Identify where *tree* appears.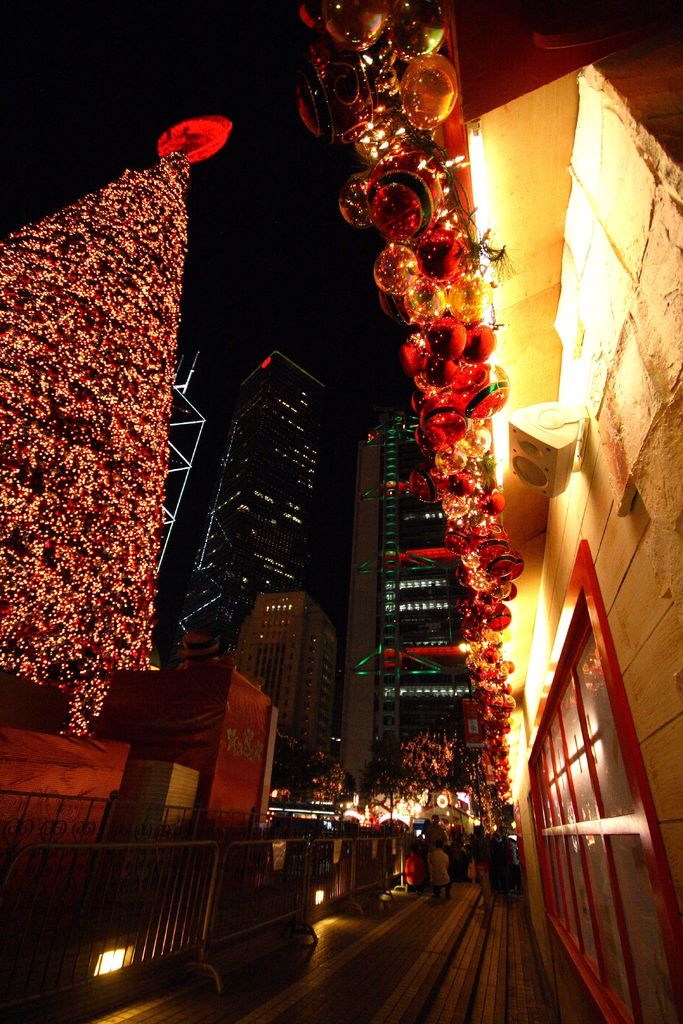
Appears at l=284, t=742, r=343, b=807.
